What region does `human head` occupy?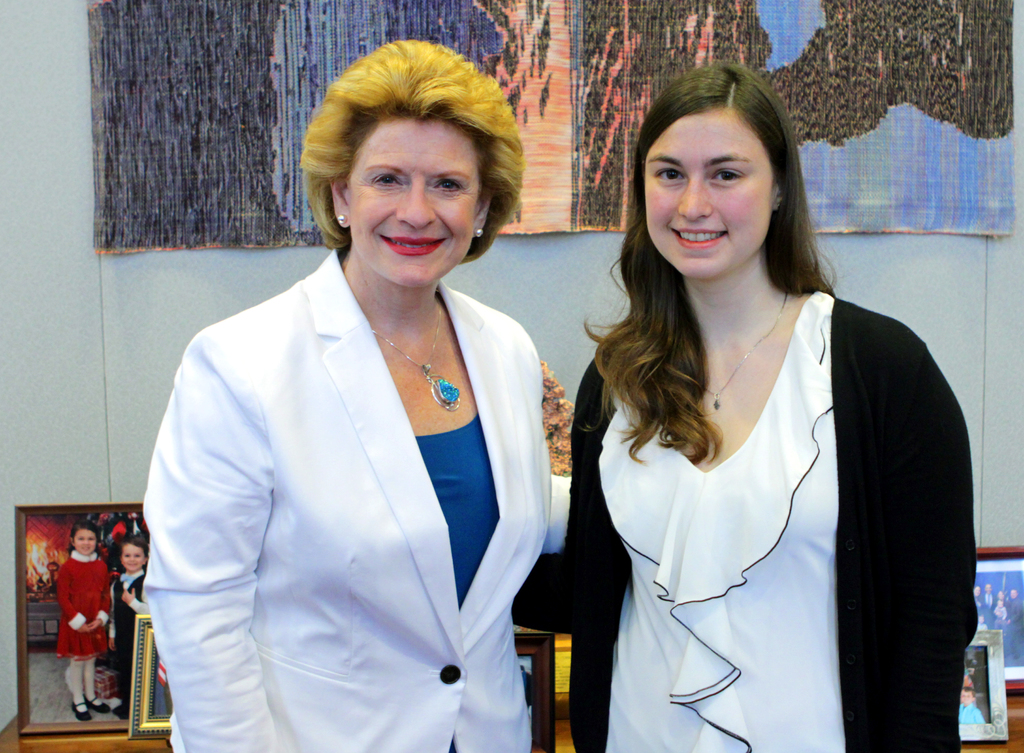
996:597:1000:605.
